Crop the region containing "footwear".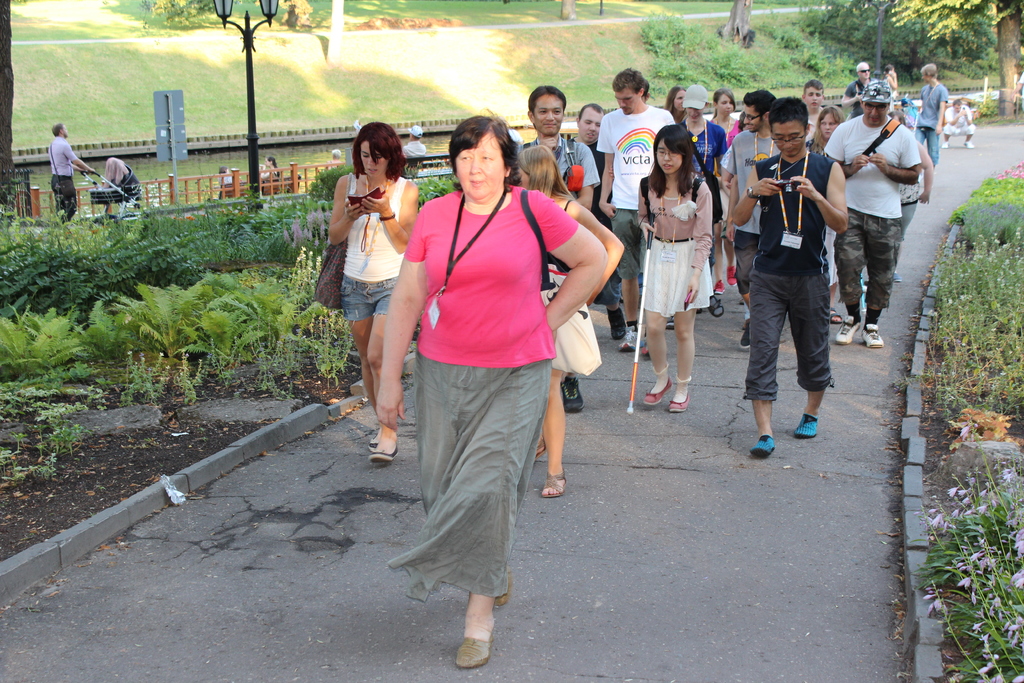
Crop region: bbox(892, 268, 902, 283).
